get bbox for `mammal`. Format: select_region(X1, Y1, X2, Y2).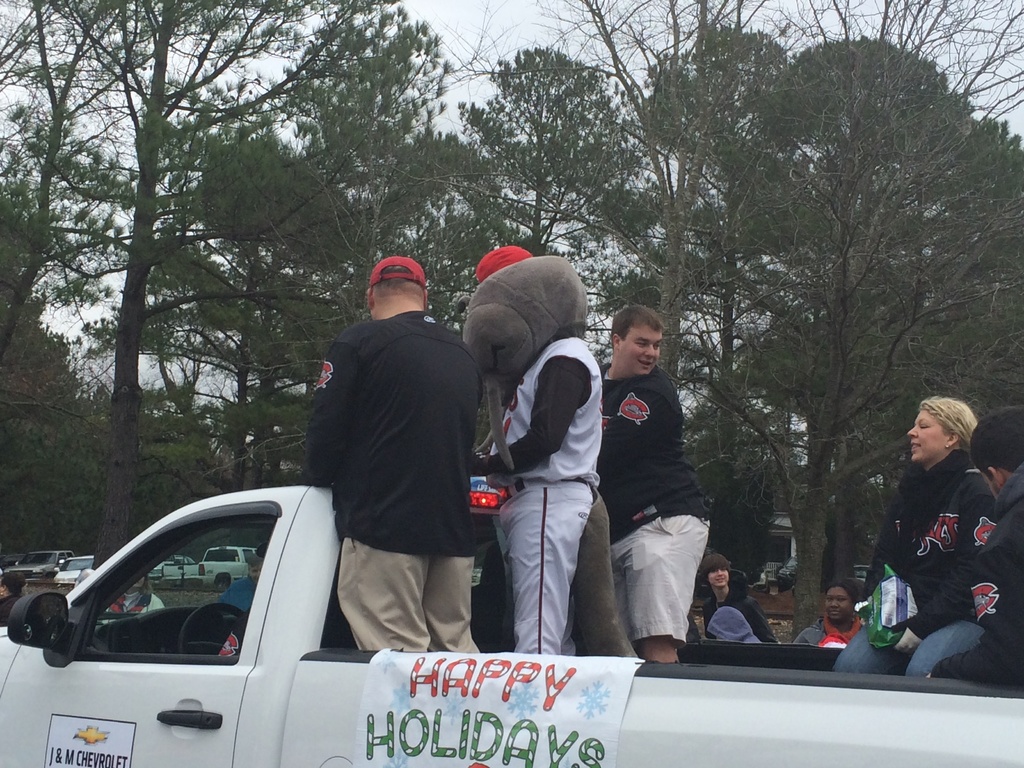
select_region(107, 575, 163, 623).
